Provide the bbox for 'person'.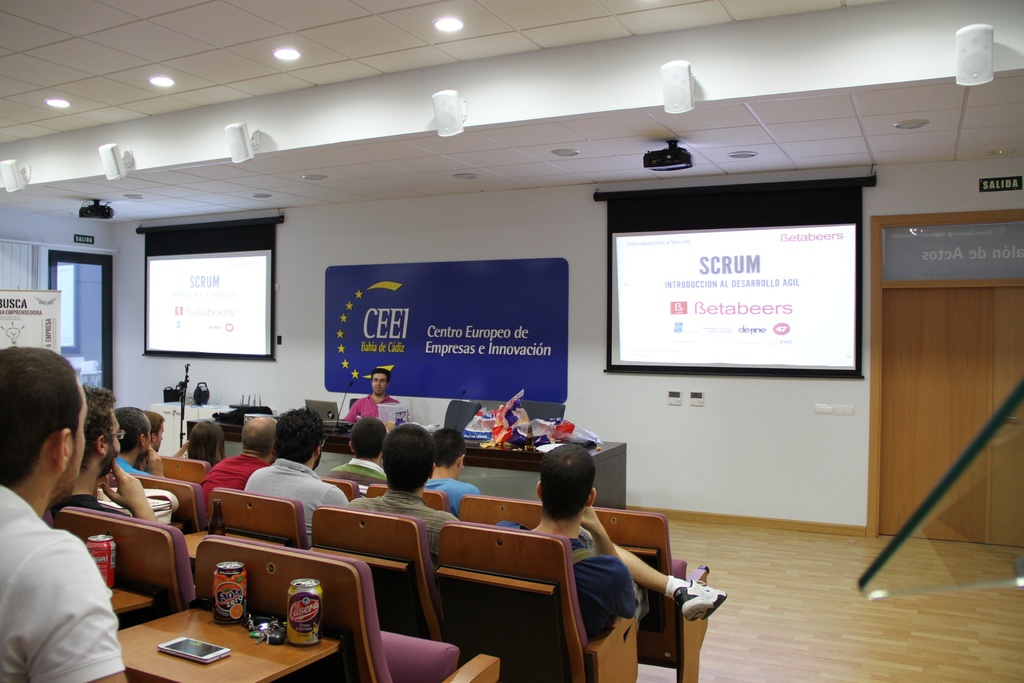
locate(164, 399, 224, 493).
